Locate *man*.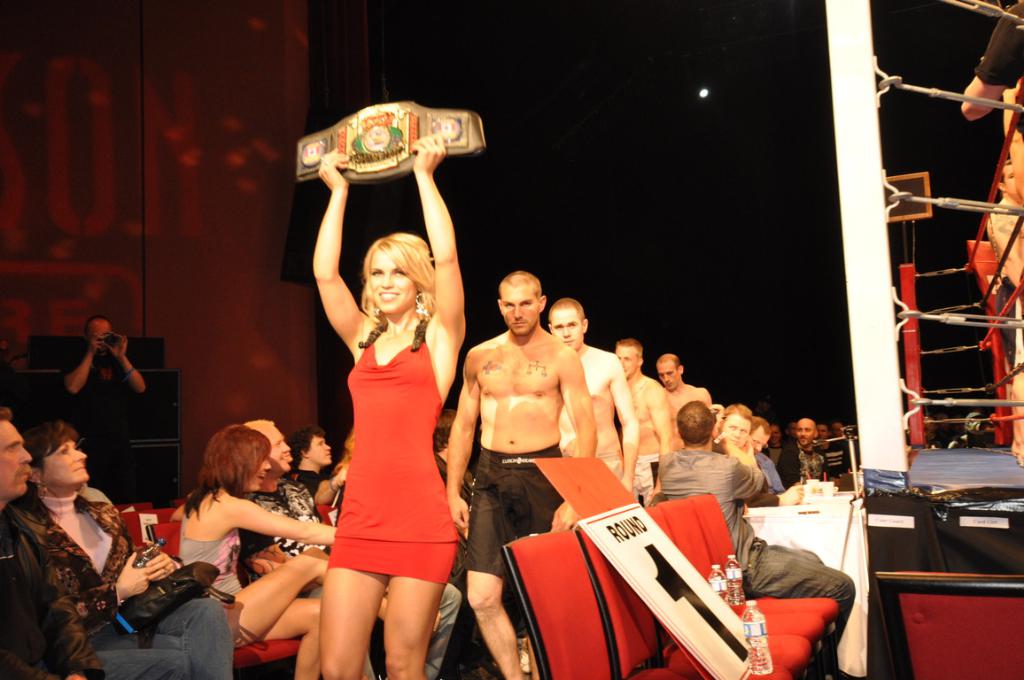
Bounding box: l=0, t=409, r=185, b=679.
